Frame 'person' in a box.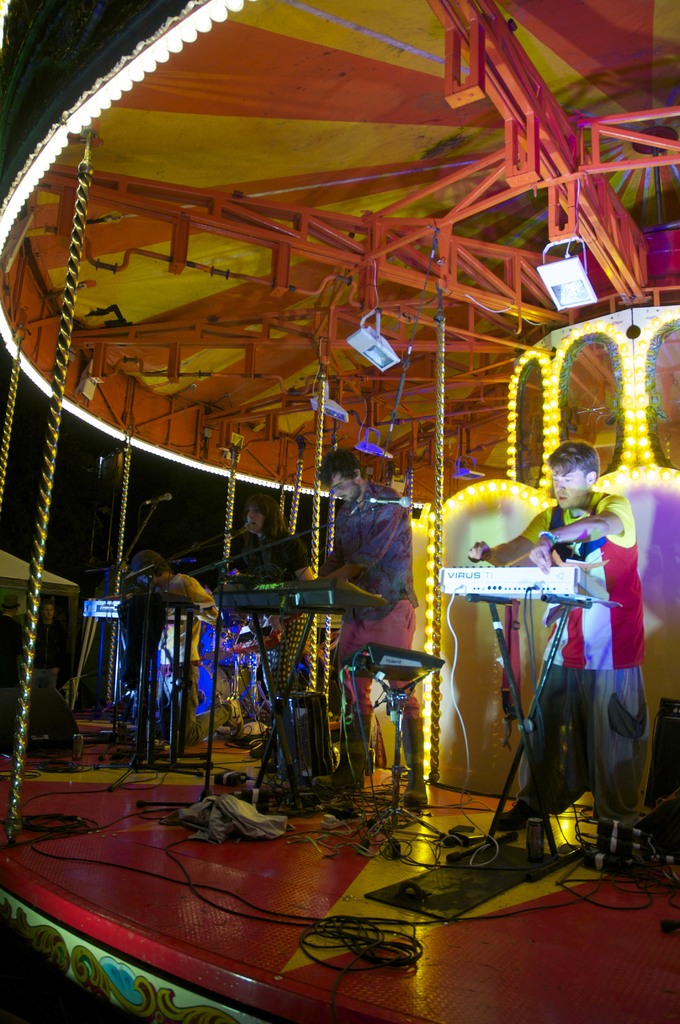
locate(325, 449, 421, 808).
